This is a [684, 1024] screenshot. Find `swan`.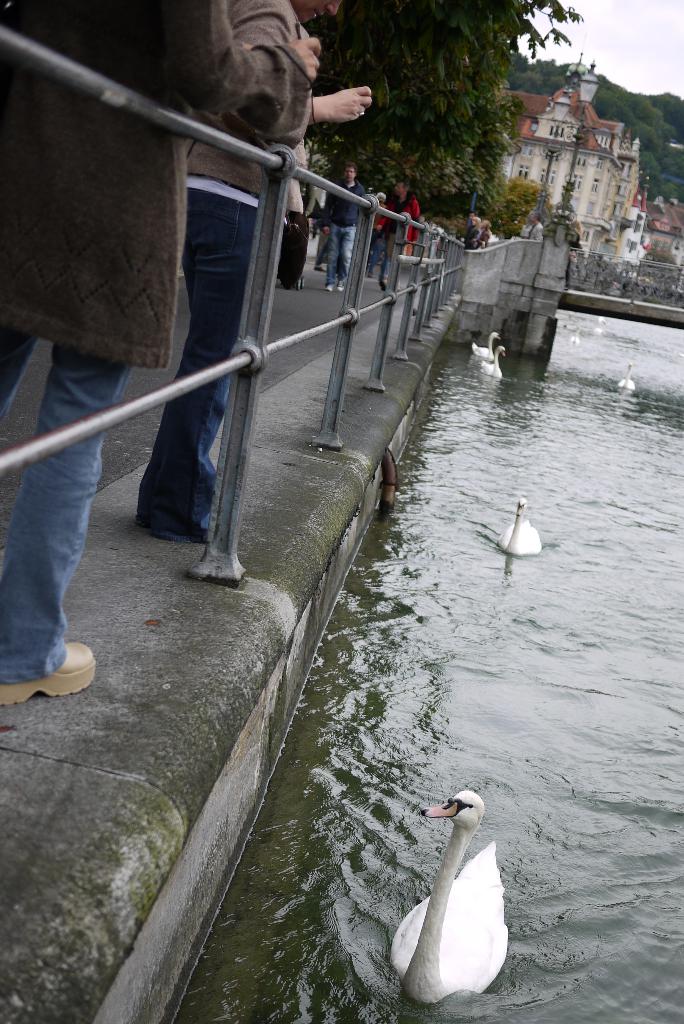
Bounding box: 382:783:517:997.
